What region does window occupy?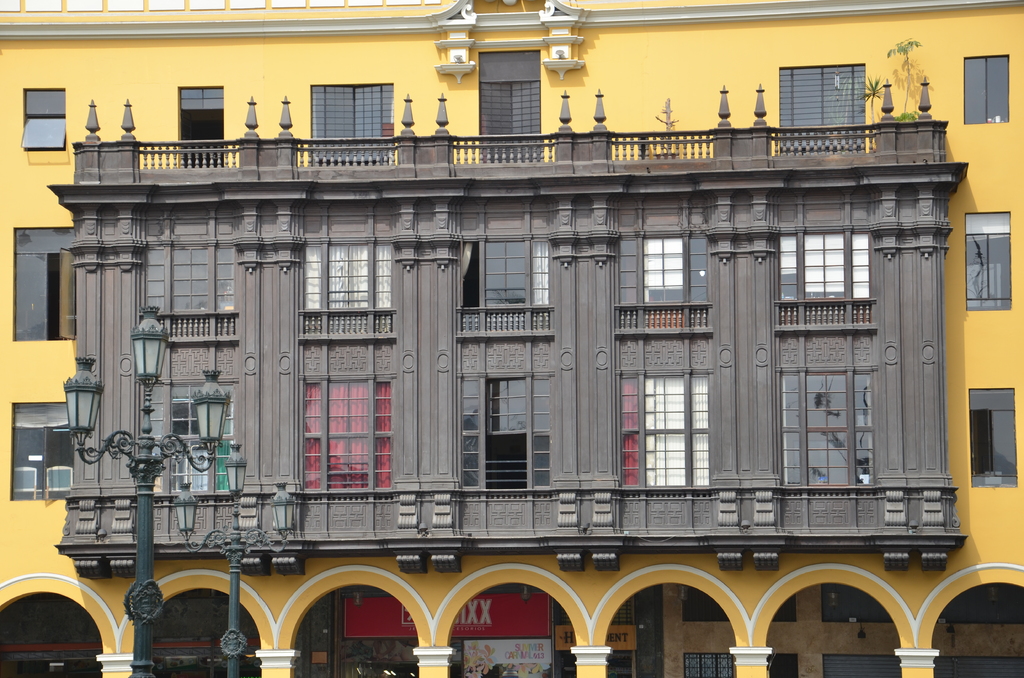
(627, 370, 717, 496).
